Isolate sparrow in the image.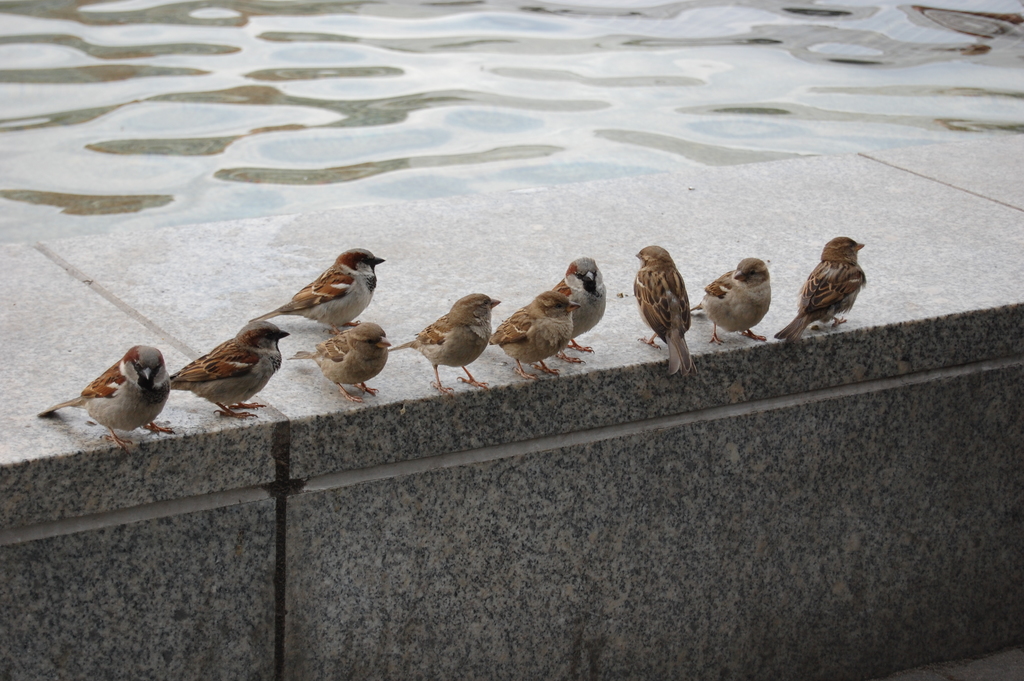
Isolated region: [x1=388, y1=291, x2=500, y2=395].
